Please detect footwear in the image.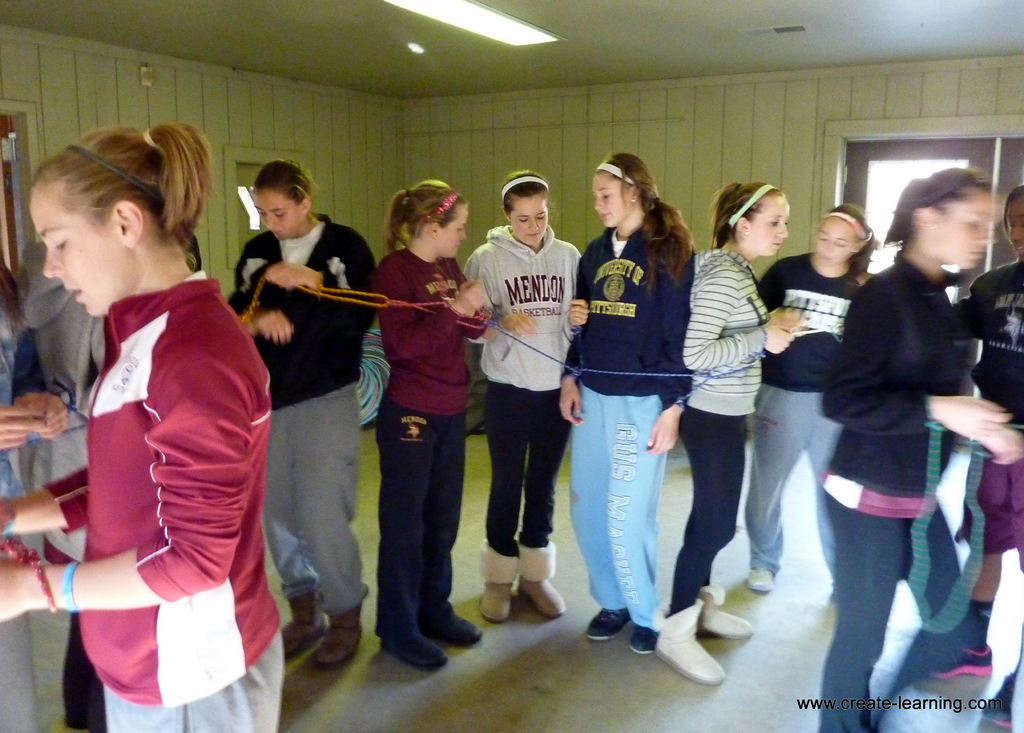
bbox=[422, 610, 487, 647].
